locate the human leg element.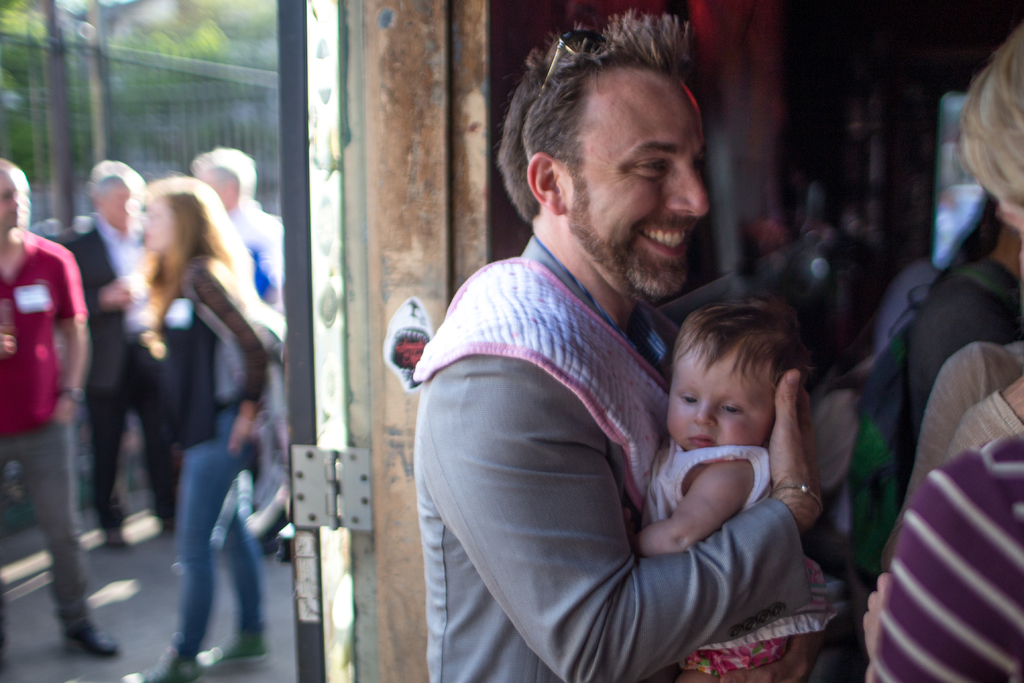
Element bbox: <region>130, 350, 179, 527</region>.
